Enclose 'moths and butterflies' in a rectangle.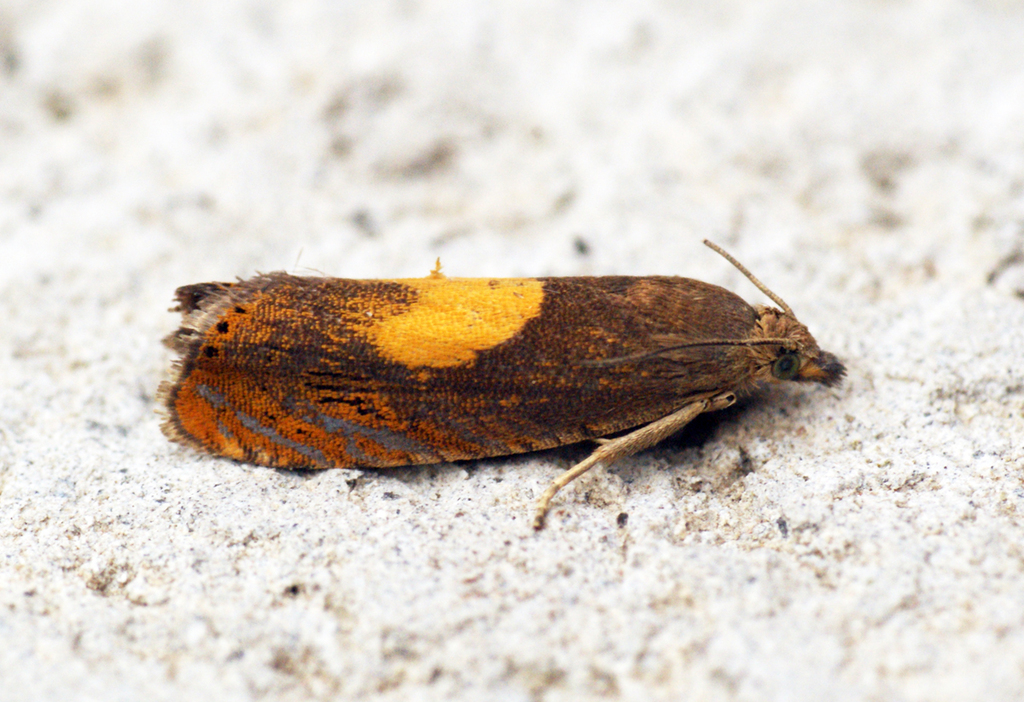
bbox=(155, 237, 848, 533).
